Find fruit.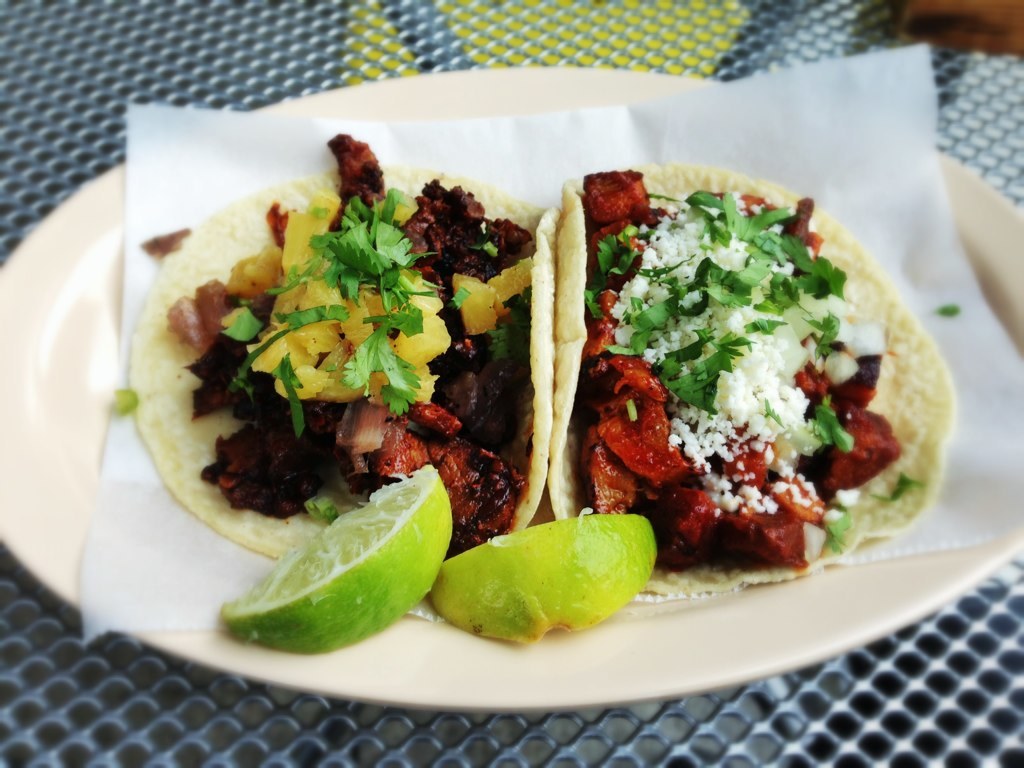
[left=444, top=513, right=664, bottom=643].
